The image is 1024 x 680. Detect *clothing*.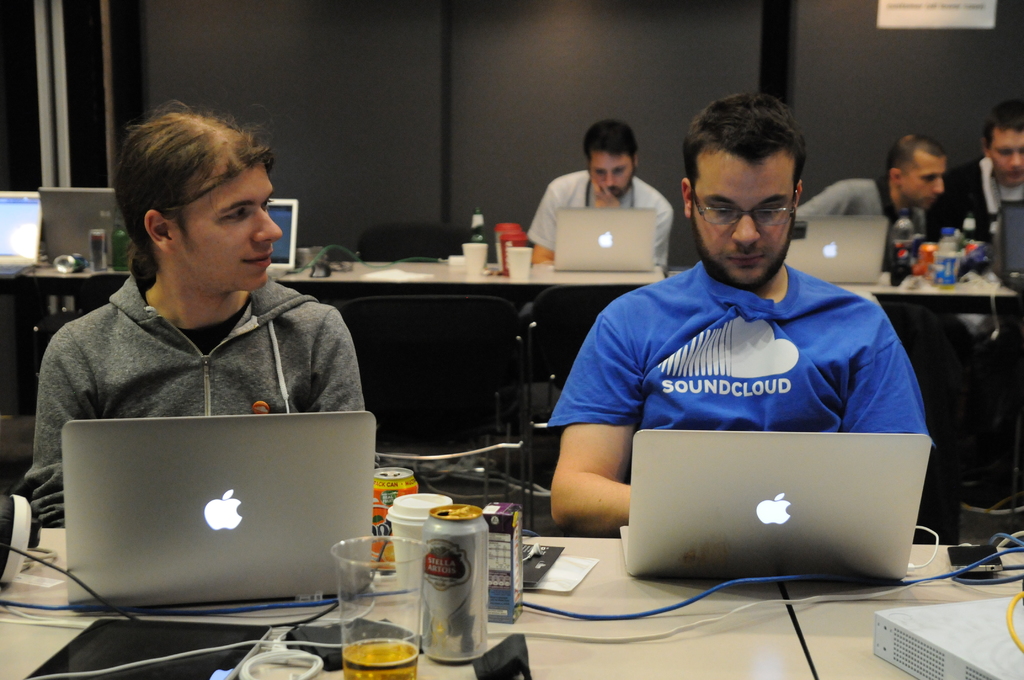
Detection: left=793, top=183, right=919, bottom=246.
